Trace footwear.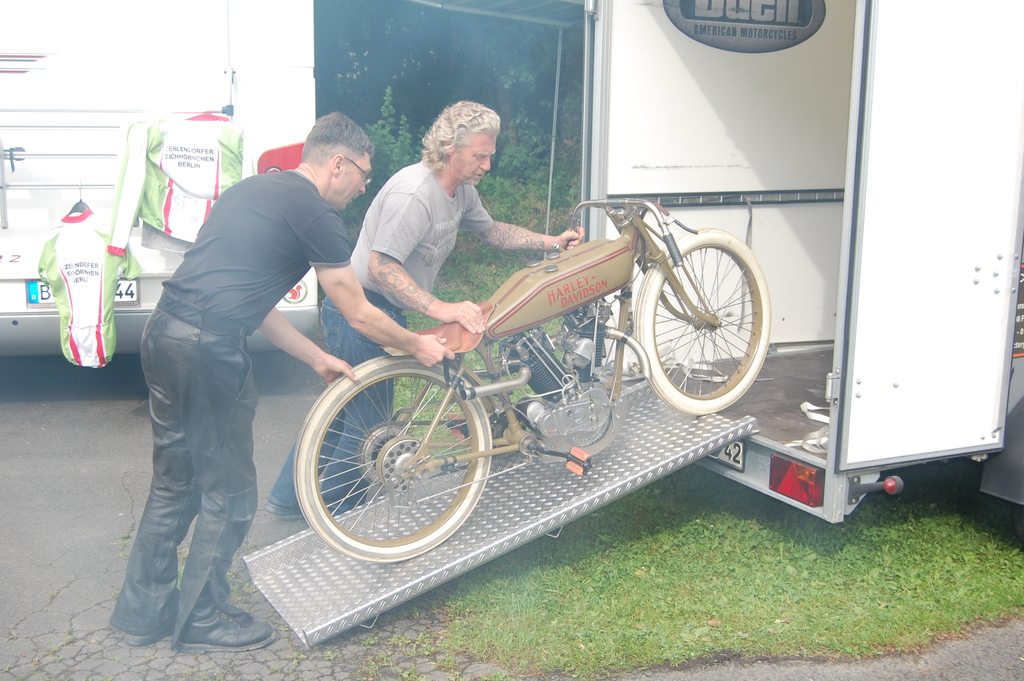
Traced to x1=182, y1=610, x2=277, y2=654.
